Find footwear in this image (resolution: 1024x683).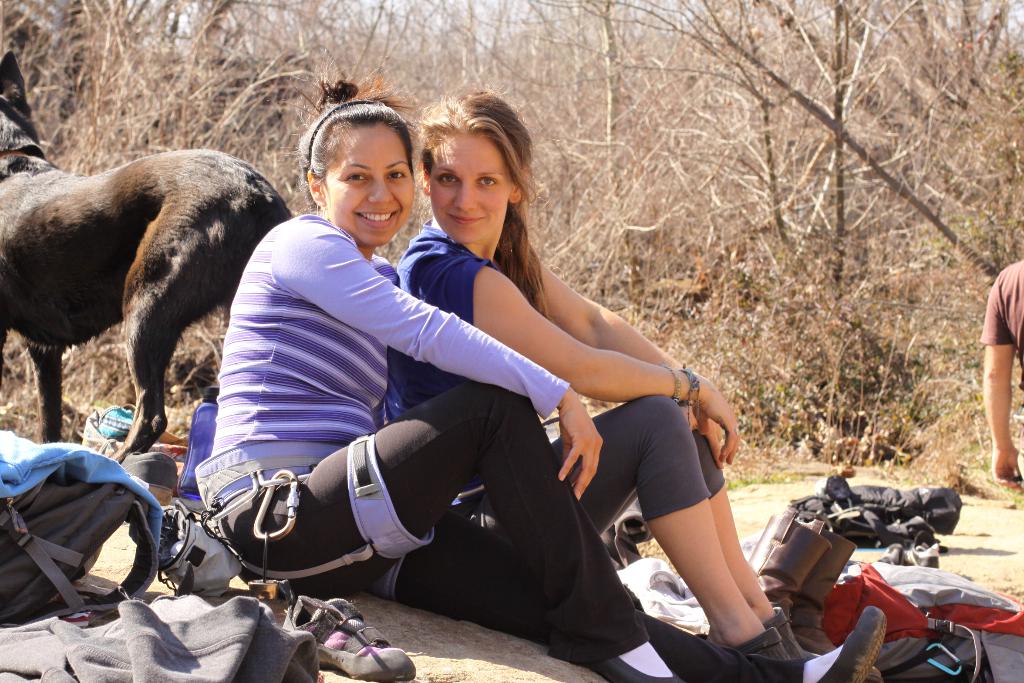
left=877, top=541, right=906, bottom=564.
